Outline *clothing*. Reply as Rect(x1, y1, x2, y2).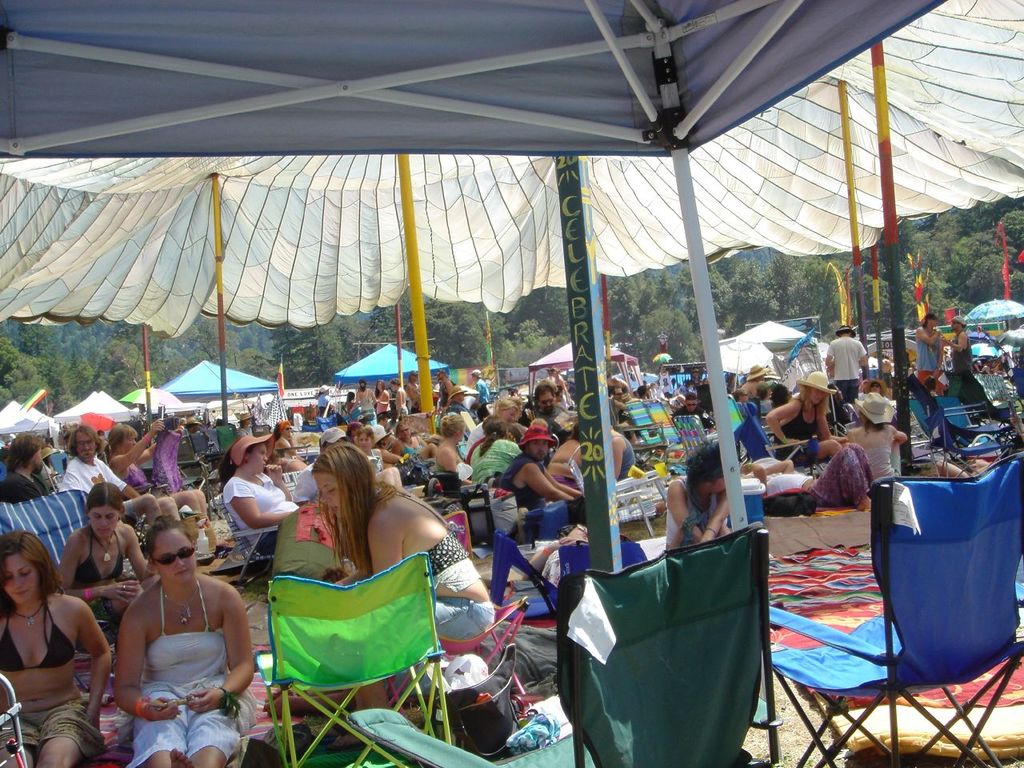
Rect(775, 401, 829, 465).
